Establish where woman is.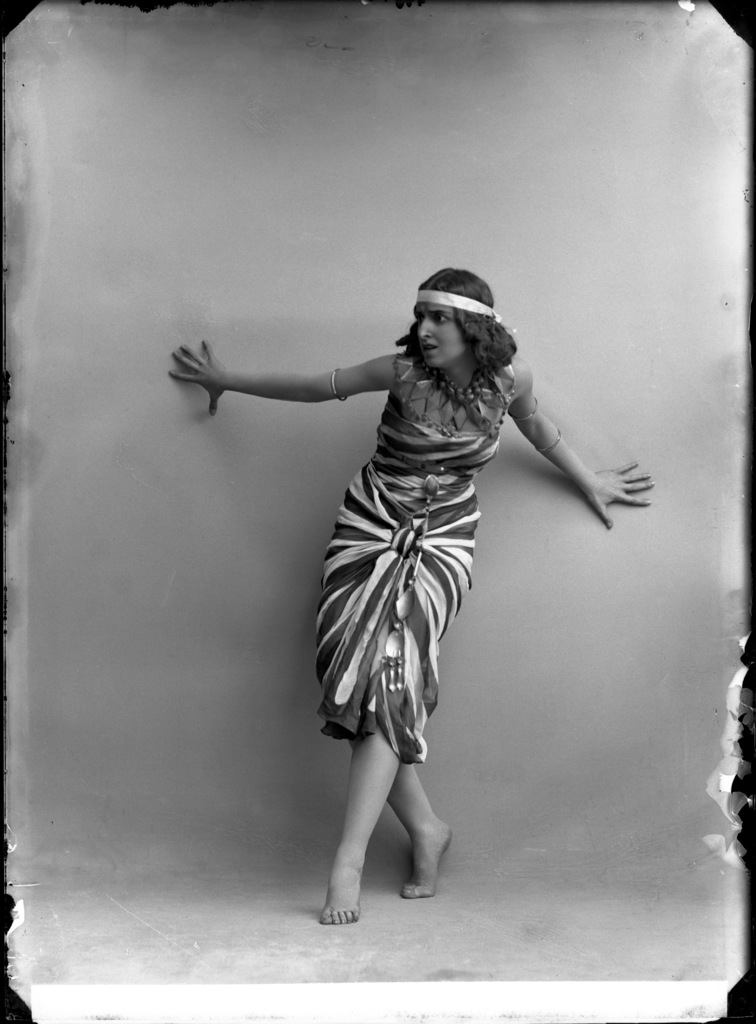
Established at BBox(217, 262, 596, 883).
